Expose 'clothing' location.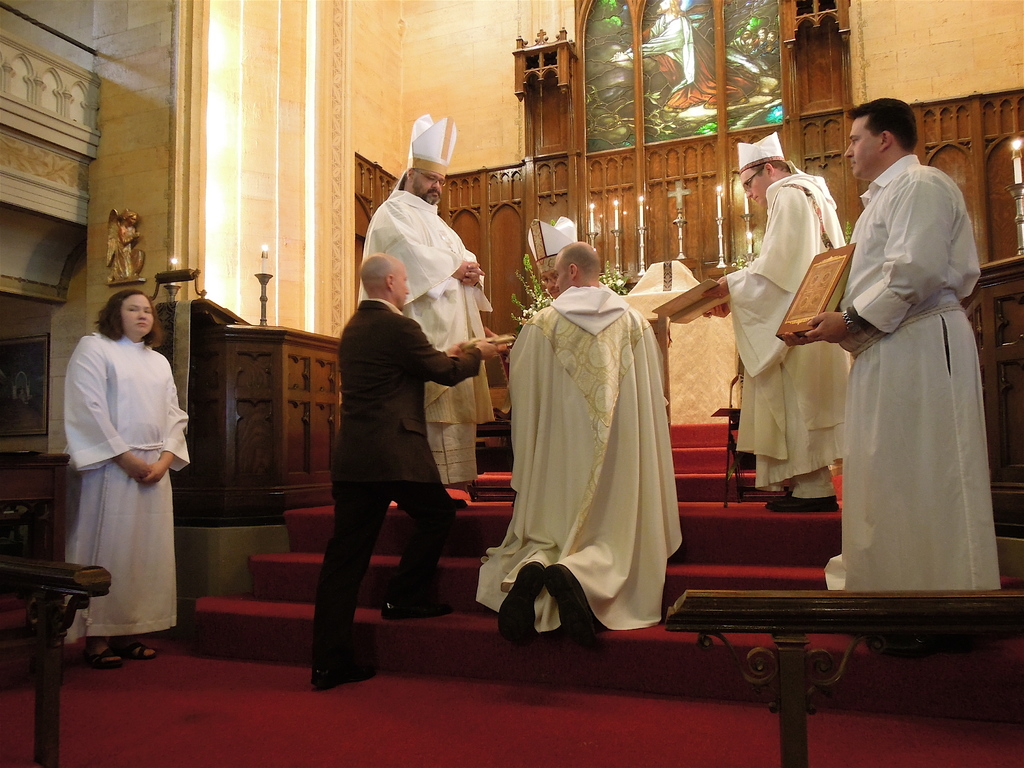
Exposed at locate(728, 173, 851, 504).
